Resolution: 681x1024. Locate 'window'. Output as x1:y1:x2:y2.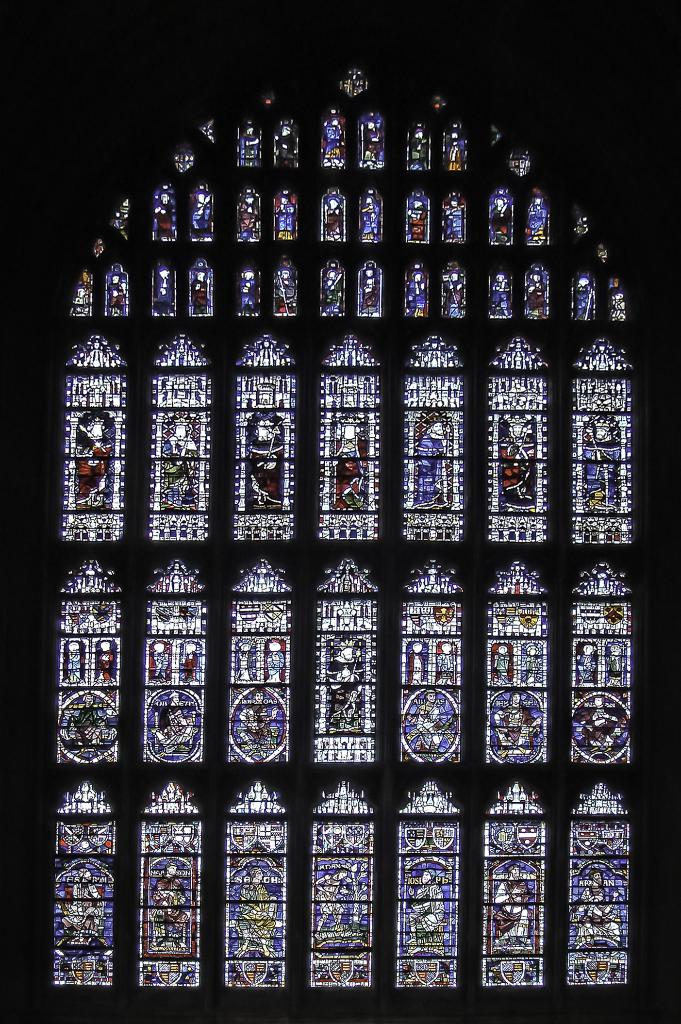
523:192:546:246.
